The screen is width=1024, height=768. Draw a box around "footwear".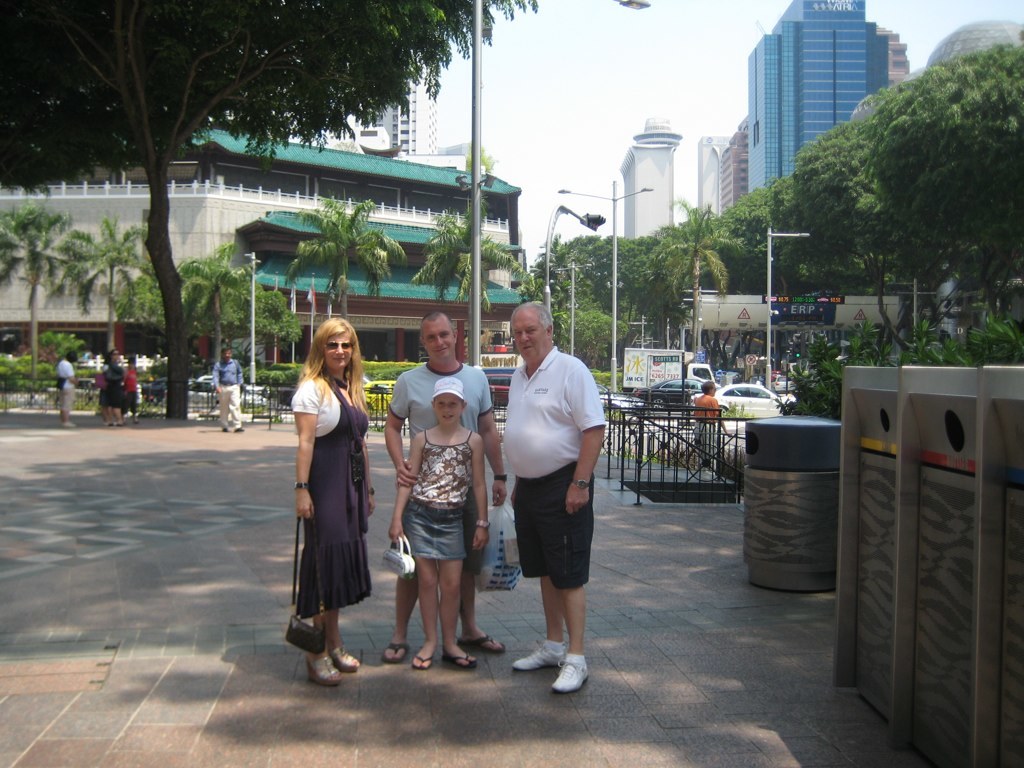
rect(330, 647, 364, 676).
